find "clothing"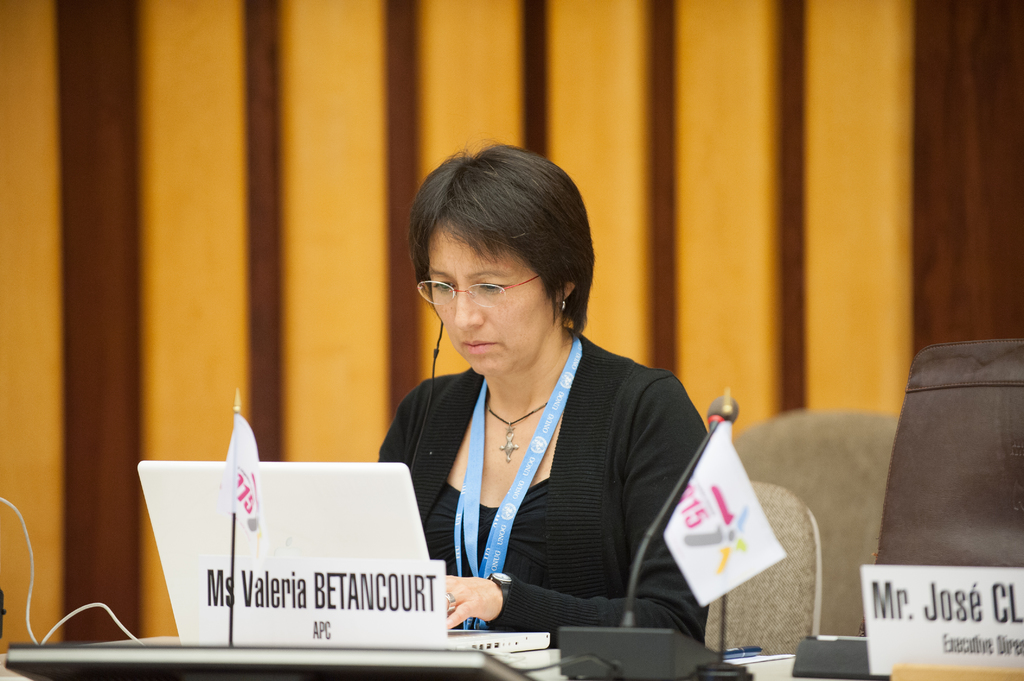
select_region(387, 300, 712, 653)
